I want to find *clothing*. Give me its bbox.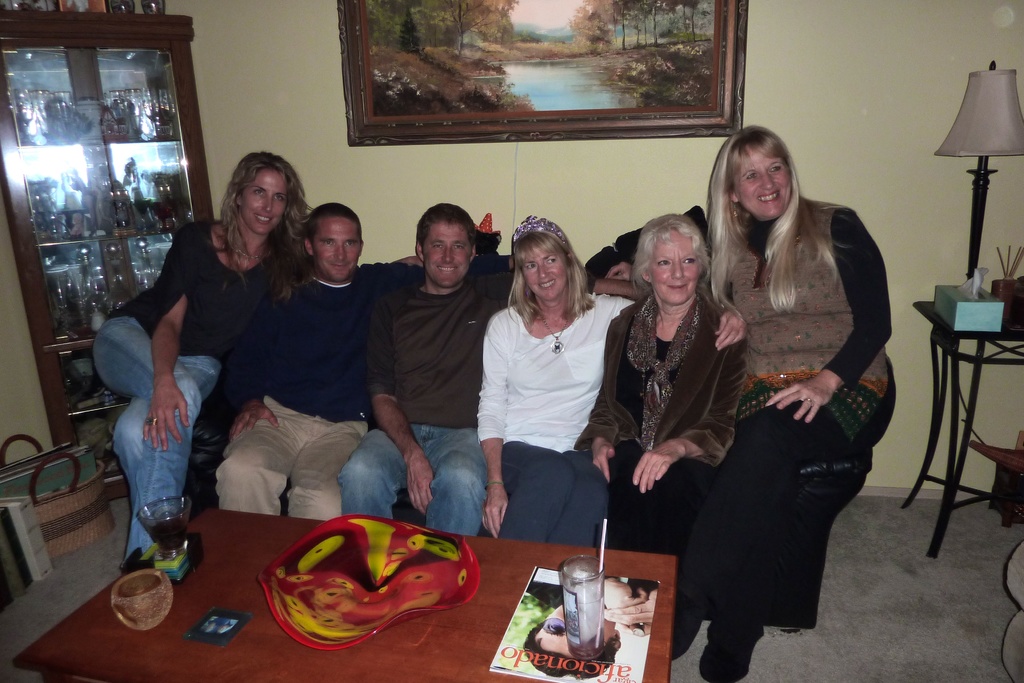
<bbox>216, 255, 509, 520</bbox>.
